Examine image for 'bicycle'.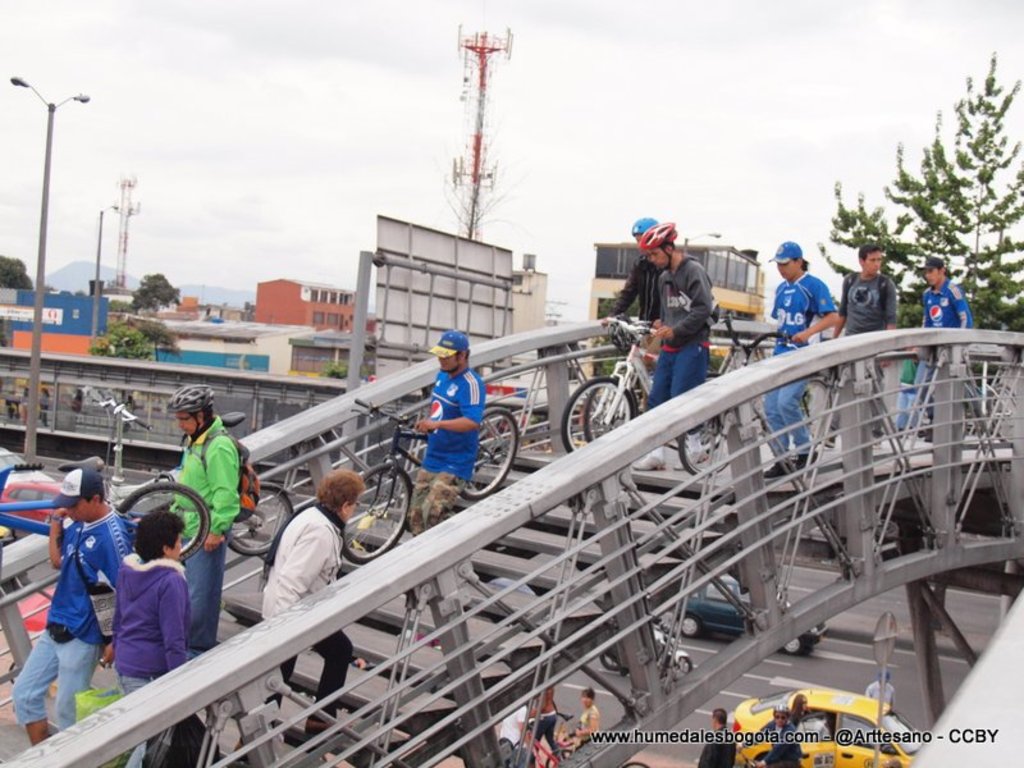
Examination result: <region>87, 388, 300, 594</region>.
